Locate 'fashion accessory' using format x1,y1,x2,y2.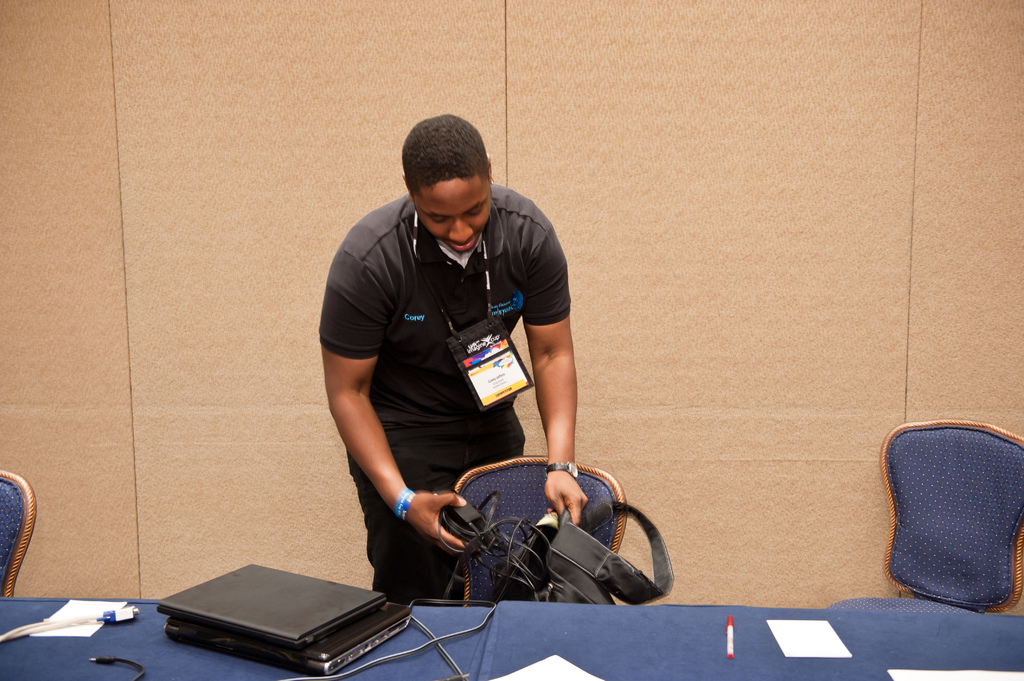
490,175,497,186.
